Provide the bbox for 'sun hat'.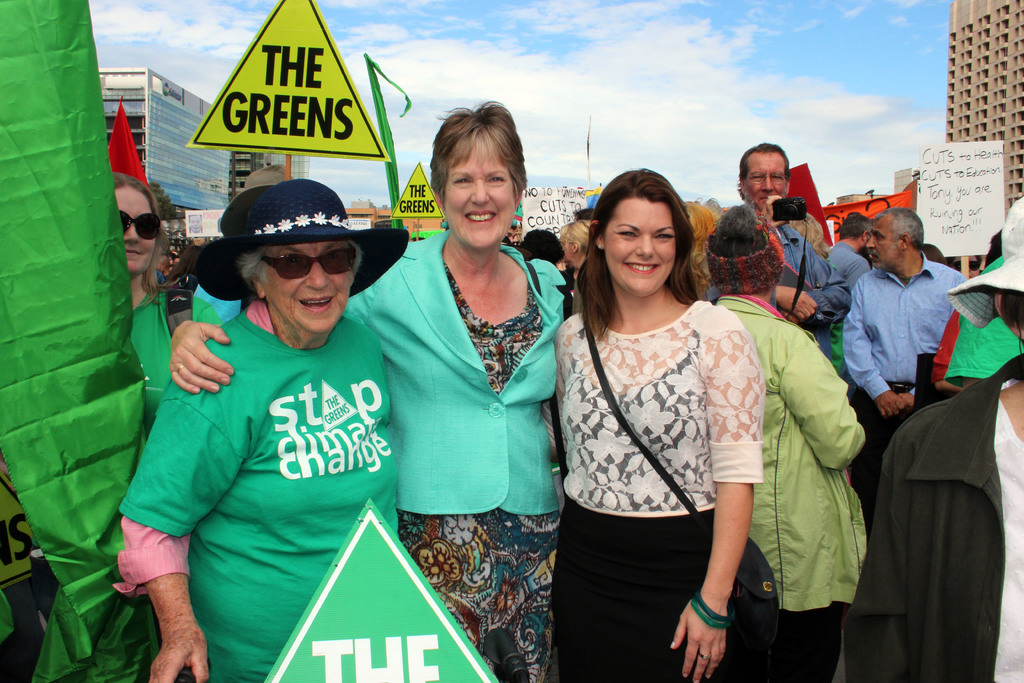
[x1=934, y1=194, x2=1023, y2=346].
